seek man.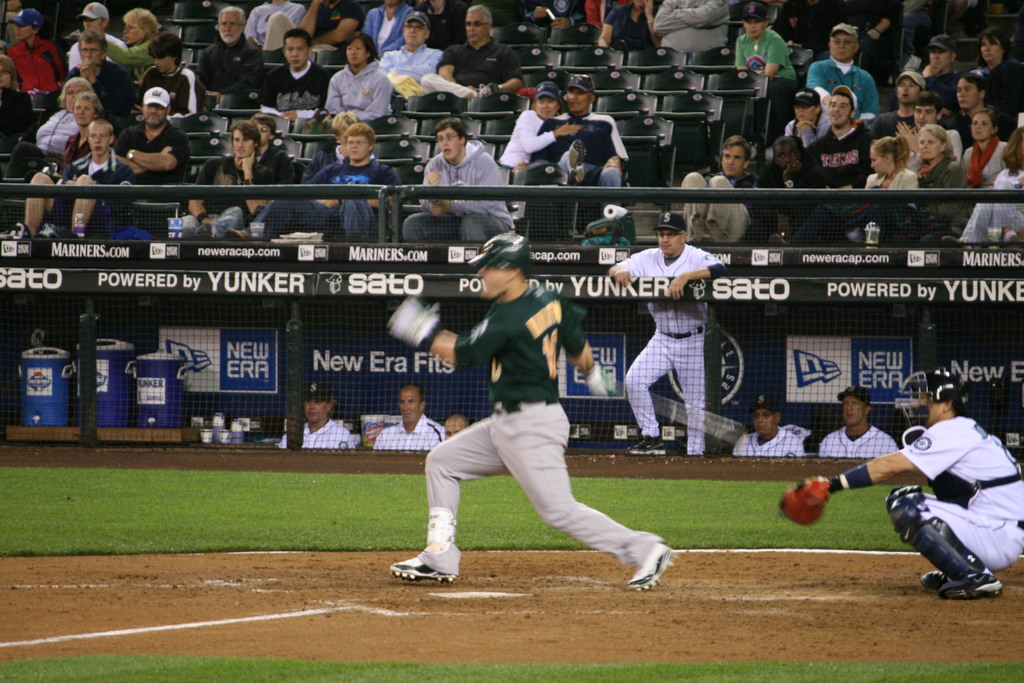
<box>134,30,207,128</box>.
